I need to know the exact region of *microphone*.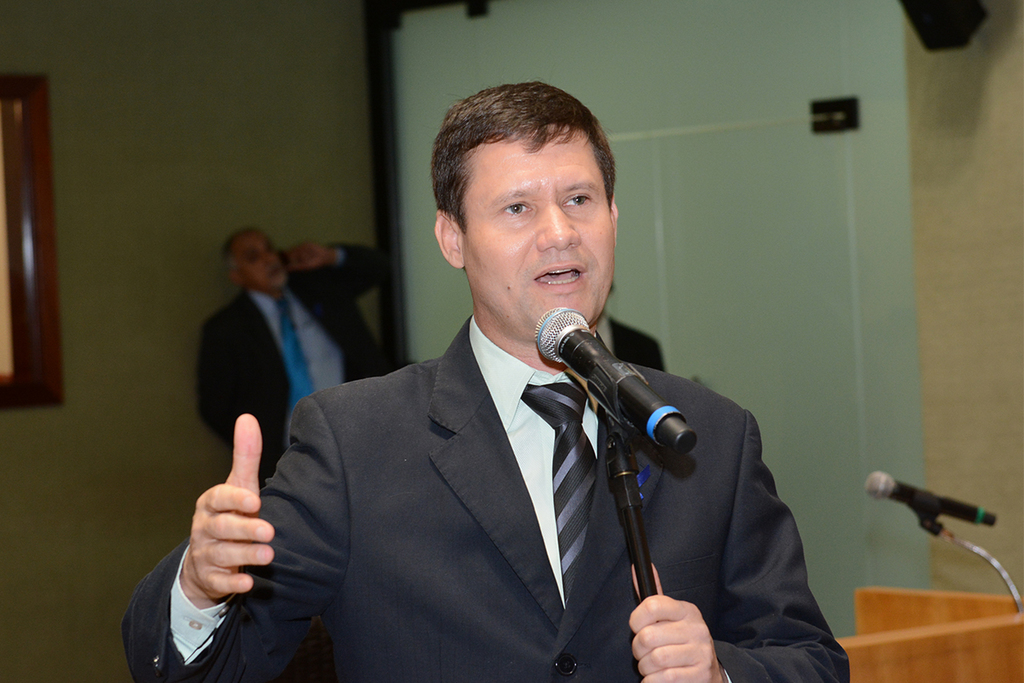
Region: x1=862 y1=470 x2=996 y2=528.
